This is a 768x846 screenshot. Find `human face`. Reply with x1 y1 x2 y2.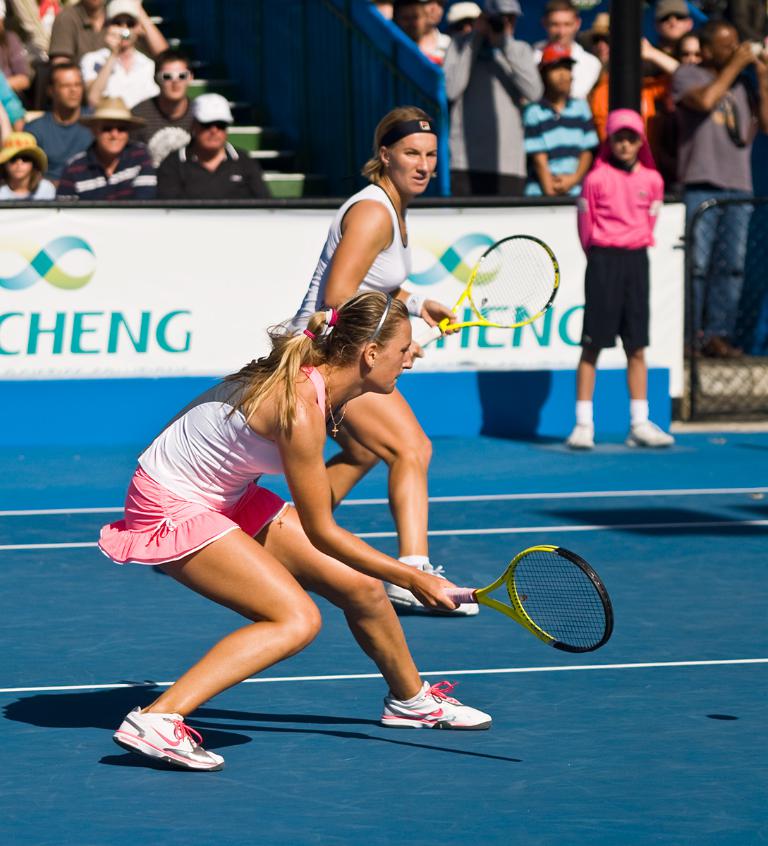
158 61 190 101.
